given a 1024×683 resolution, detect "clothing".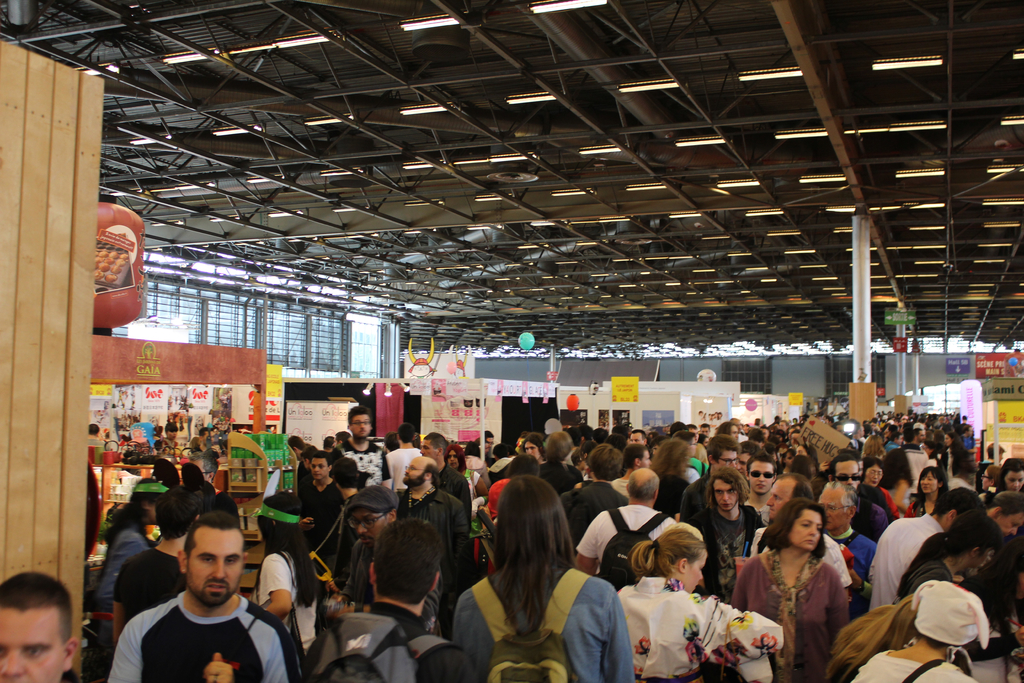
(left=104, top=519, right=161, bottom=613).
